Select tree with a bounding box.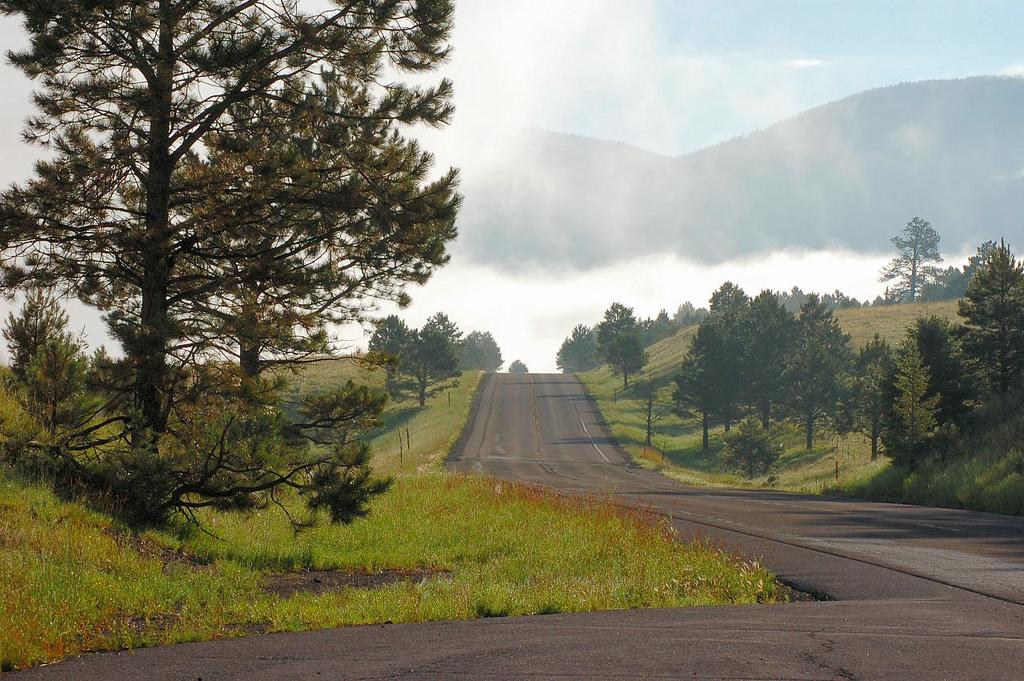
rect(972, 297, 1023, 403).
